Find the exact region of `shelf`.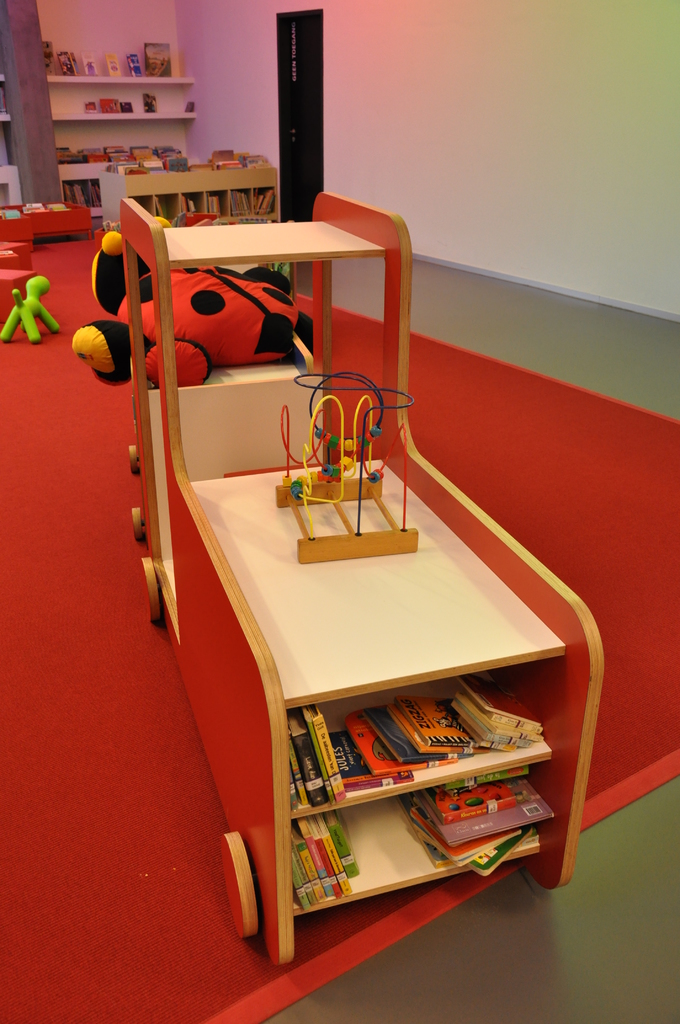
Exact region: 99,168,285,239.
